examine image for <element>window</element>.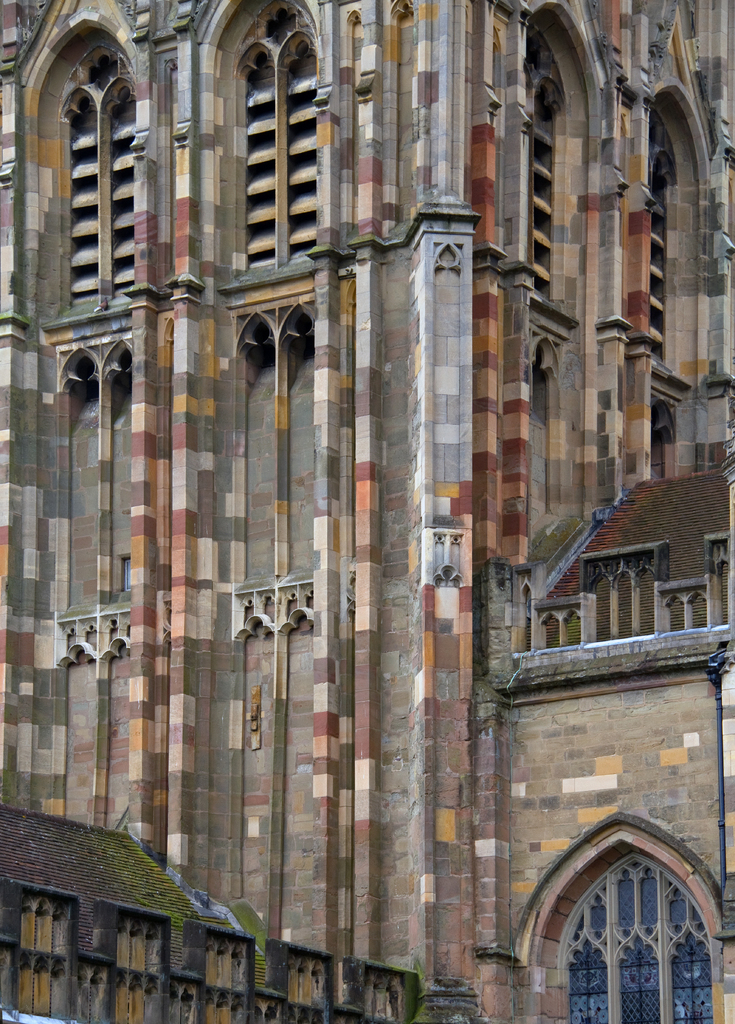
Examination result: {"left": 519, "top": 603, "right": 583, "bottom": 650}.
